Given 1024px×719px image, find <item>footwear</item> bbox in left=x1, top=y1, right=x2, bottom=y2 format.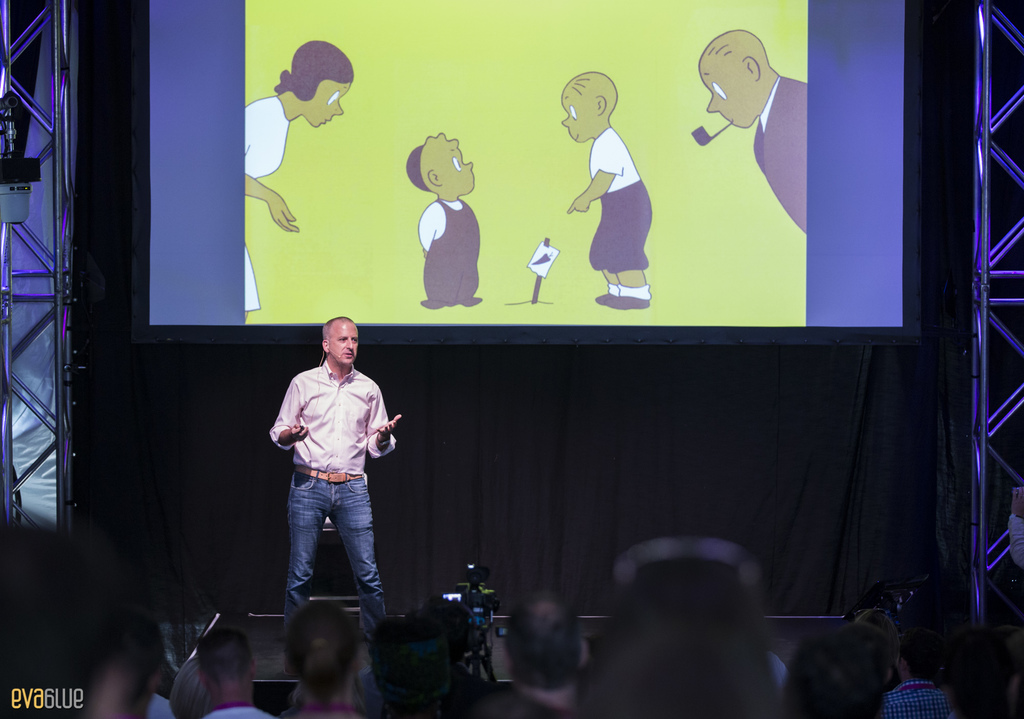
left=614, top=295, right=645, bottom=308.
